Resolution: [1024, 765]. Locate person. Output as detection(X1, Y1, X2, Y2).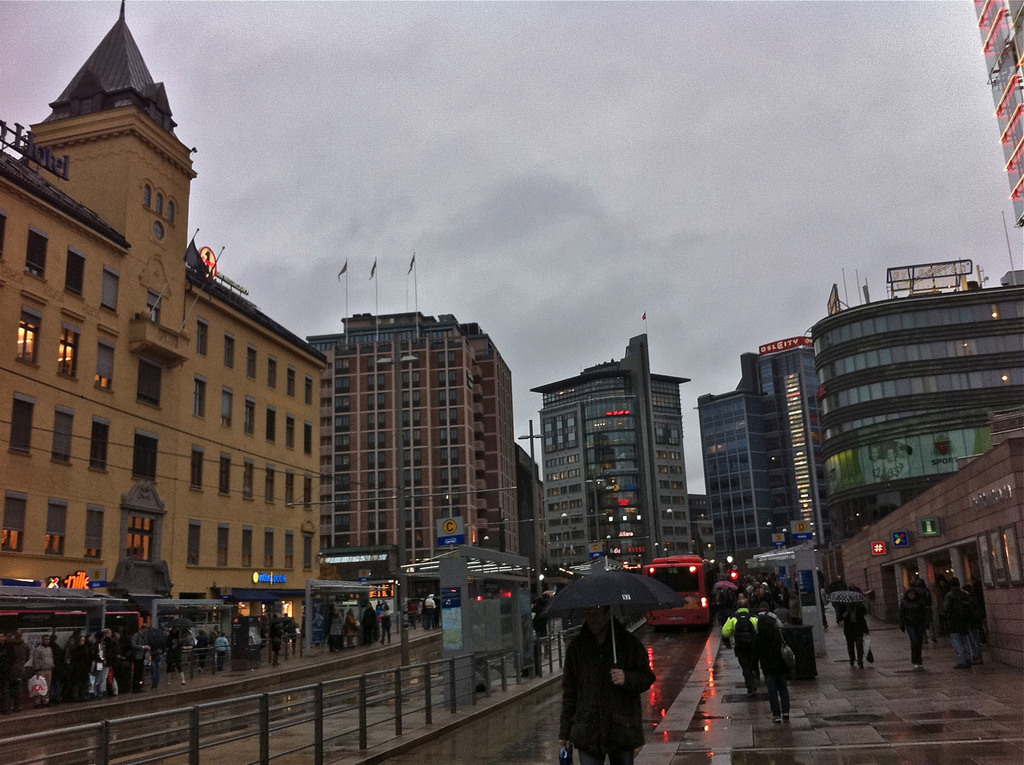
detection(935, 573, 976, 673).
